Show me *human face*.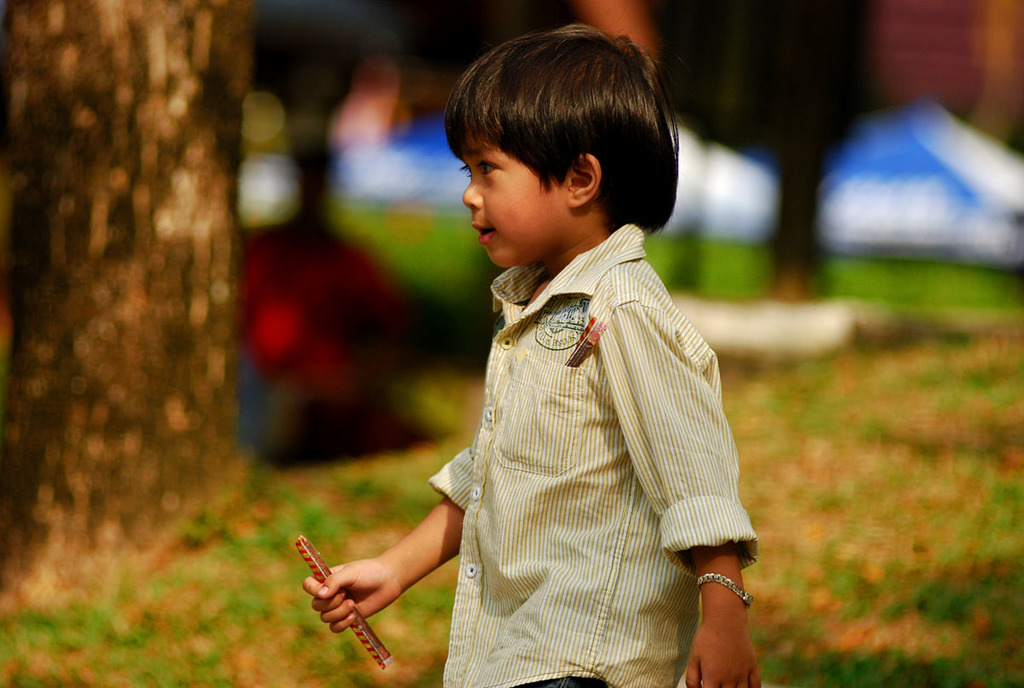
*human face* is here: <region>454, 127, 561, 267</region>.
